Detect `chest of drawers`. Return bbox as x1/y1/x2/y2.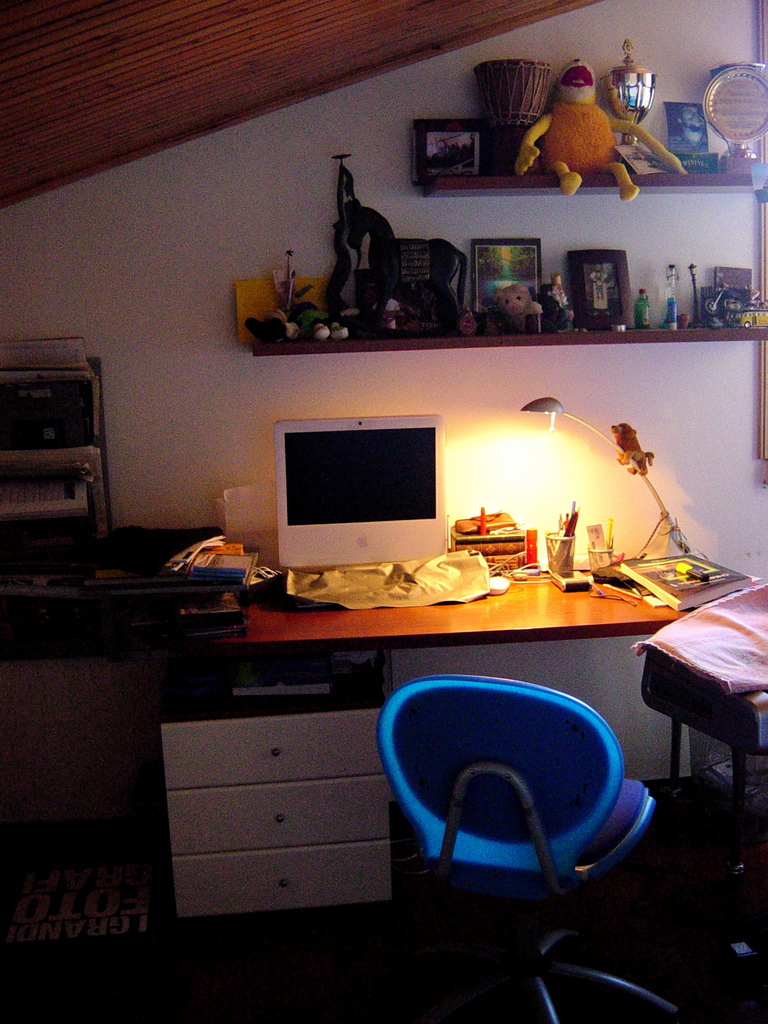
139/559/741/938.
